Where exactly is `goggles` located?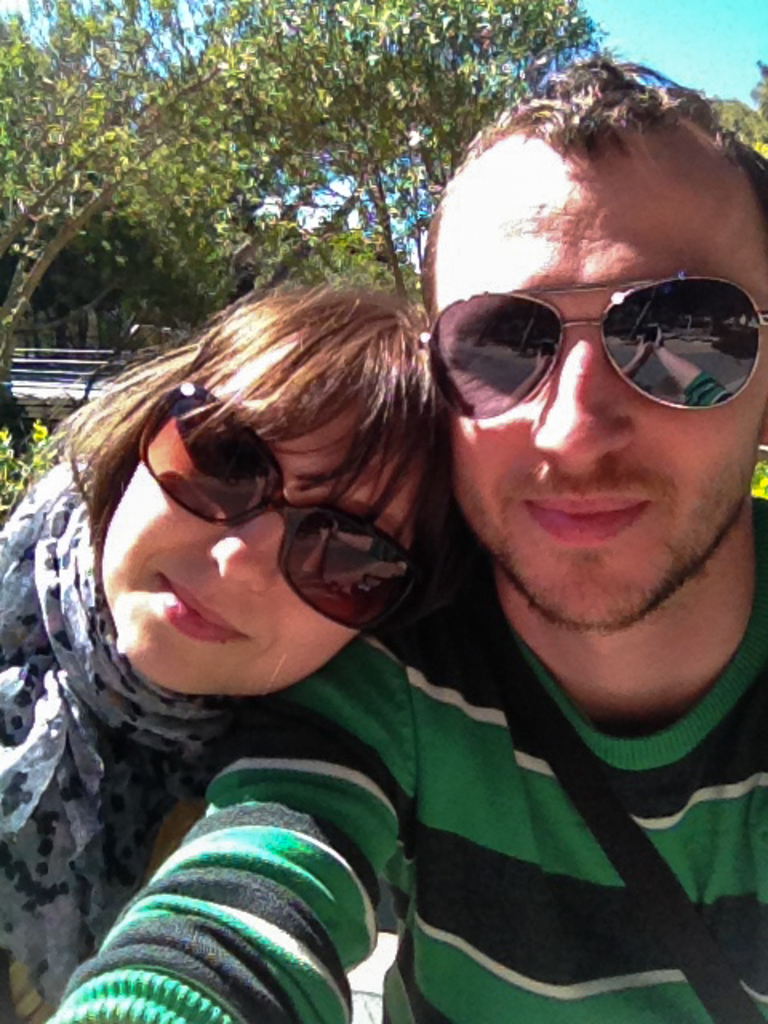
Its bounding box is (x1=138, y1=389, x2=422, y2=630).
